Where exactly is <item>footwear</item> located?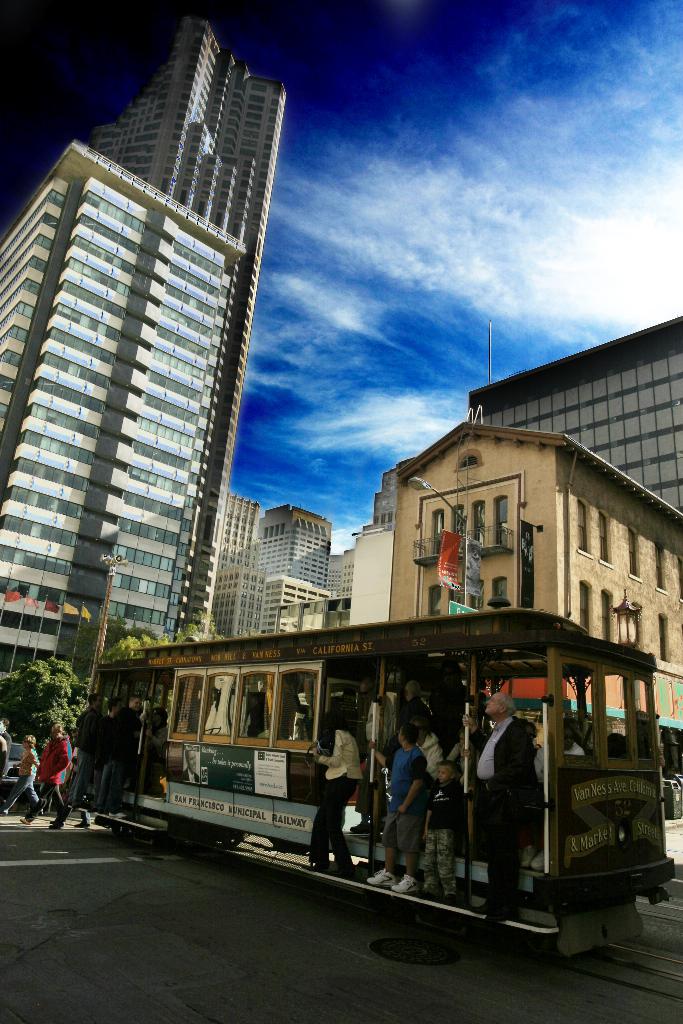
Its bounding box is {"x1": 70, "y1": 801, "x2": 84, "y2": 810}.
